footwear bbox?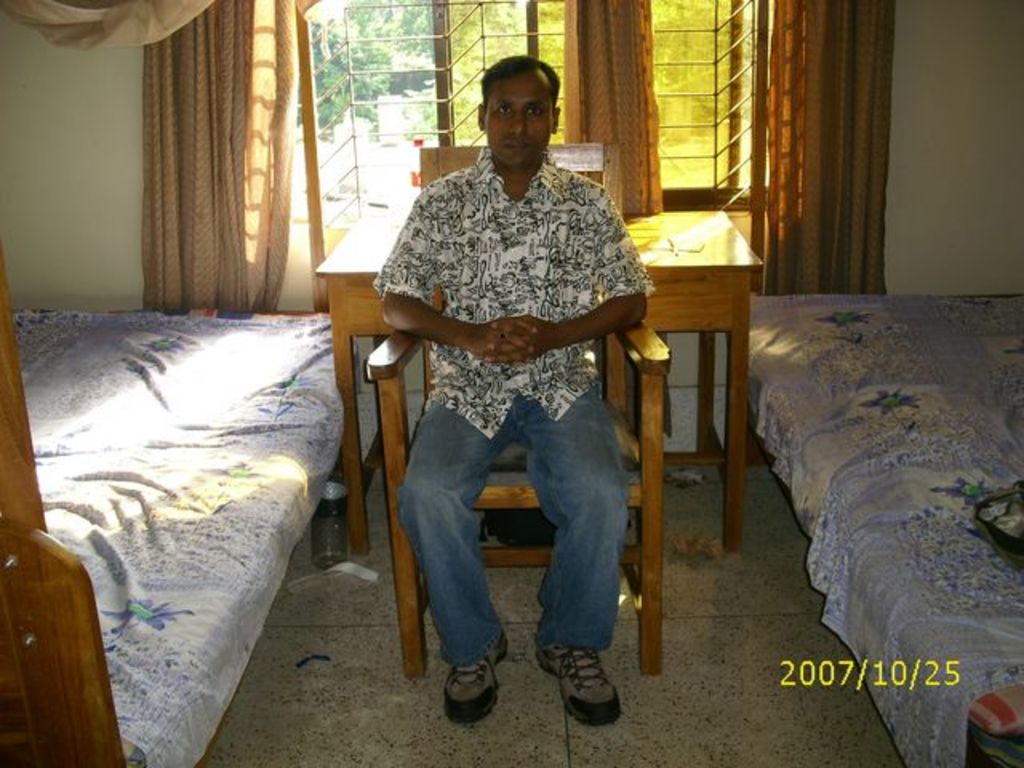
box(442, 634, 506, 726)
